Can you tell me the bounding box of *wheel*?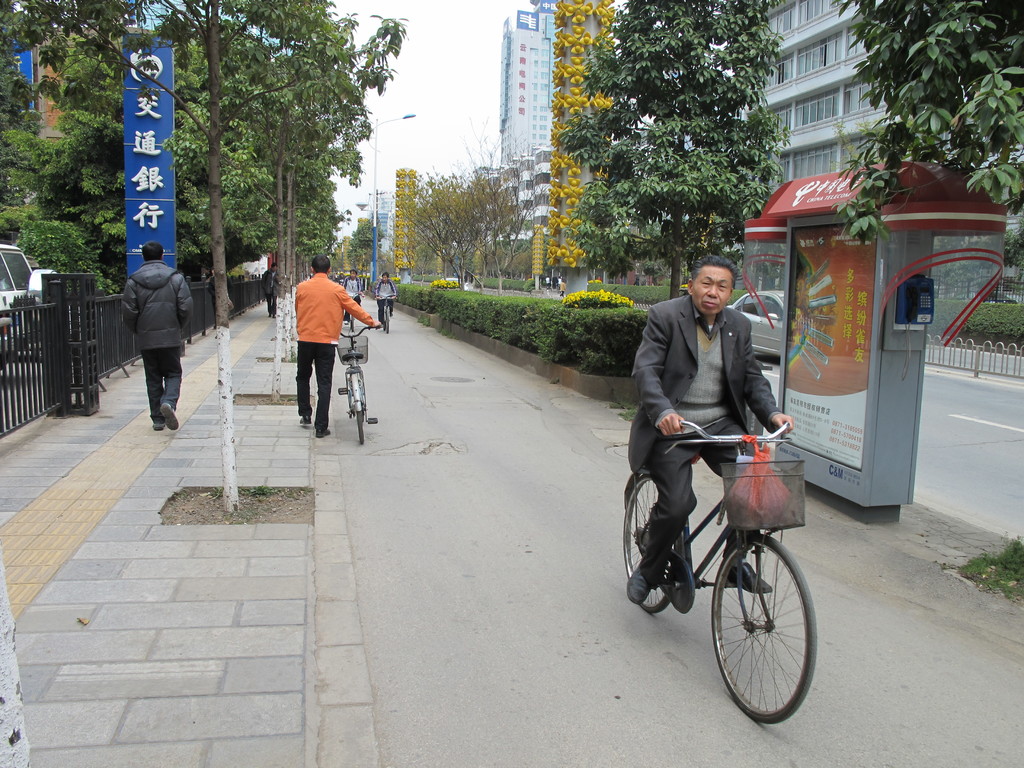
{"left": 353, "top": 386, "right": 365, "bottom": 445}.
